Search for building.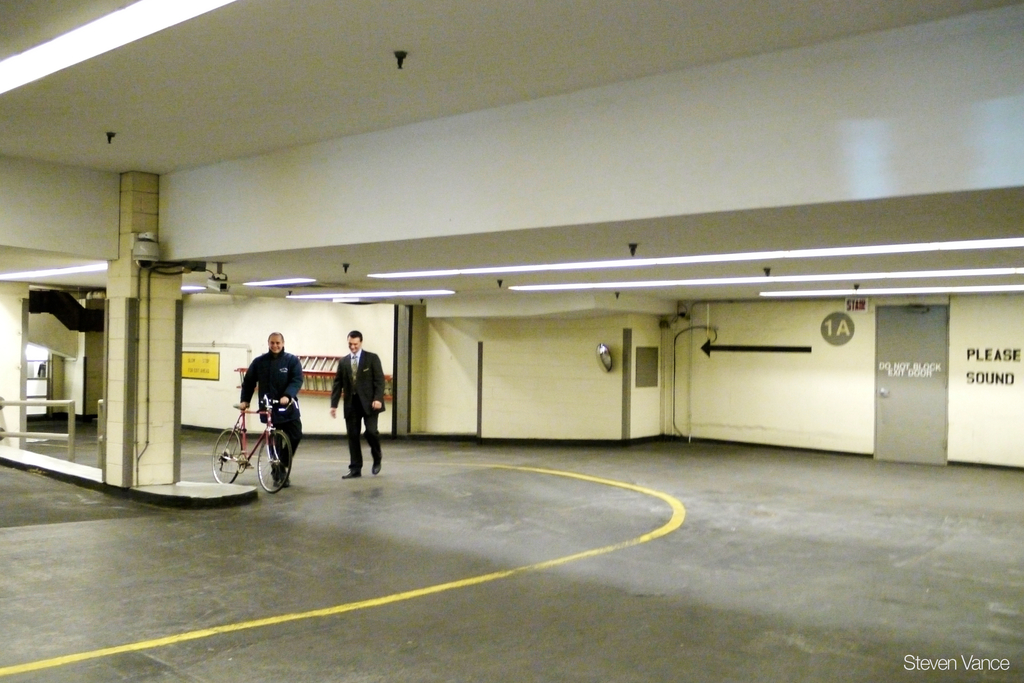
Found at [0,0,1023,682].
